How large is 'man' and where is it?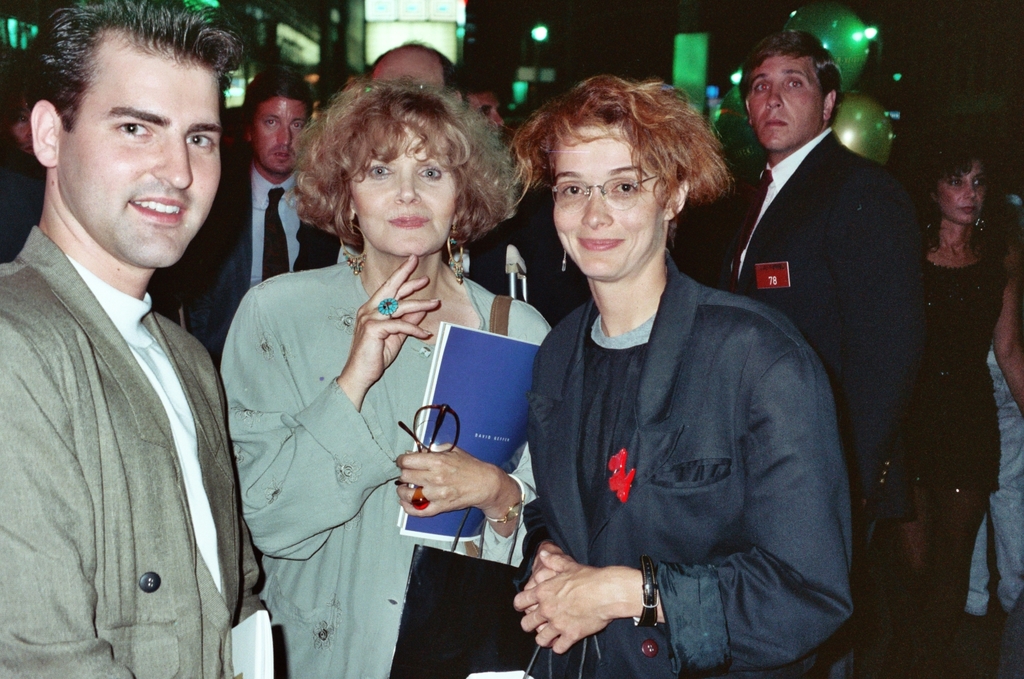
Bounding box: 328, 30, 561, 329.
